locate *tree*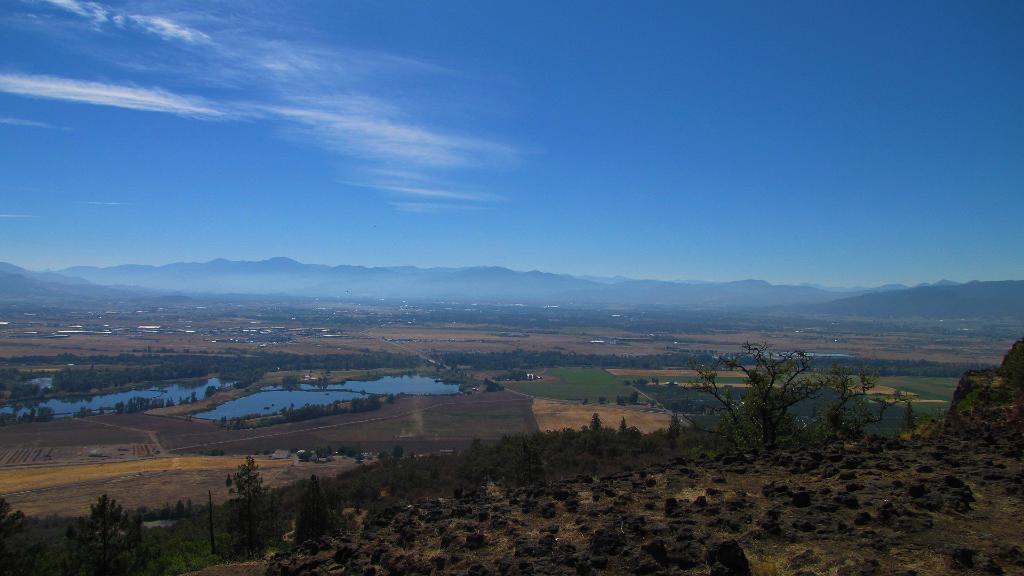
BBox(0, 496, 51, 575)
